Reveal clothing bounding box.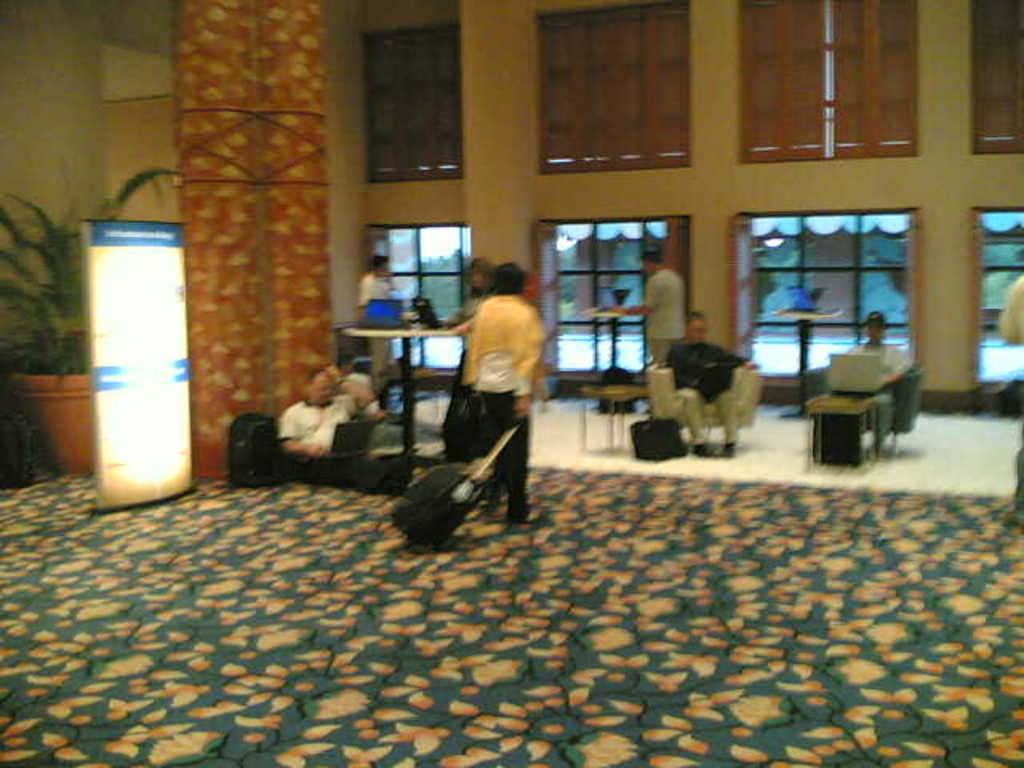
Revealed: select_region(330, 366, 368, 410).
